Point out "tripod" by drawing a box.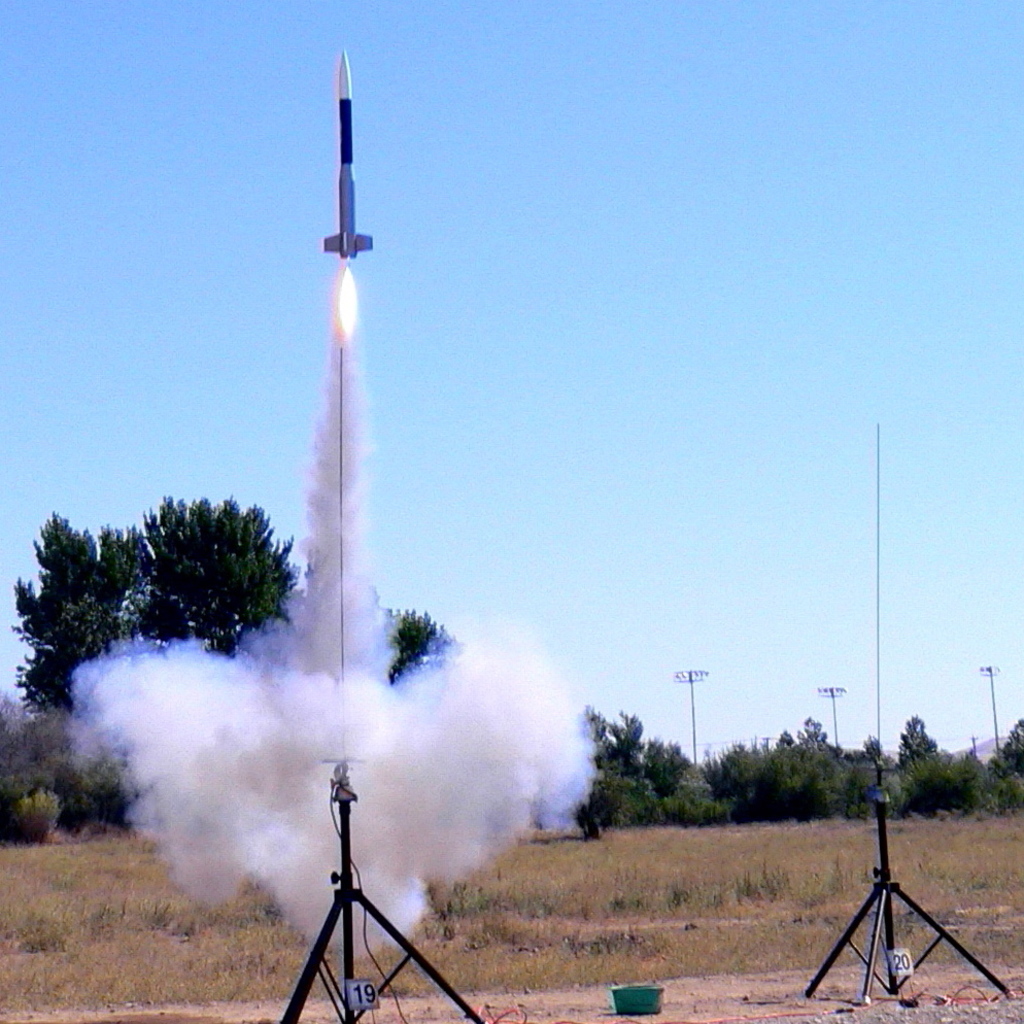
804:758:1017:1008.
